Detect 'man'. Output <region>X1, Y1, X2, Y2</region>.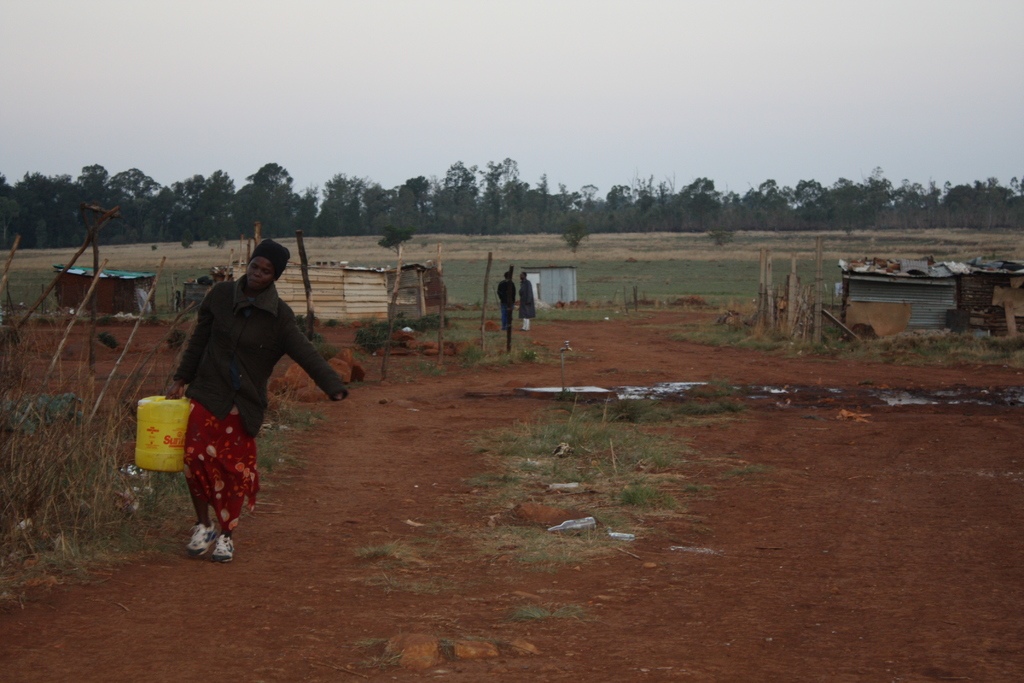
<region>157, 235, 339, 557</region>.
